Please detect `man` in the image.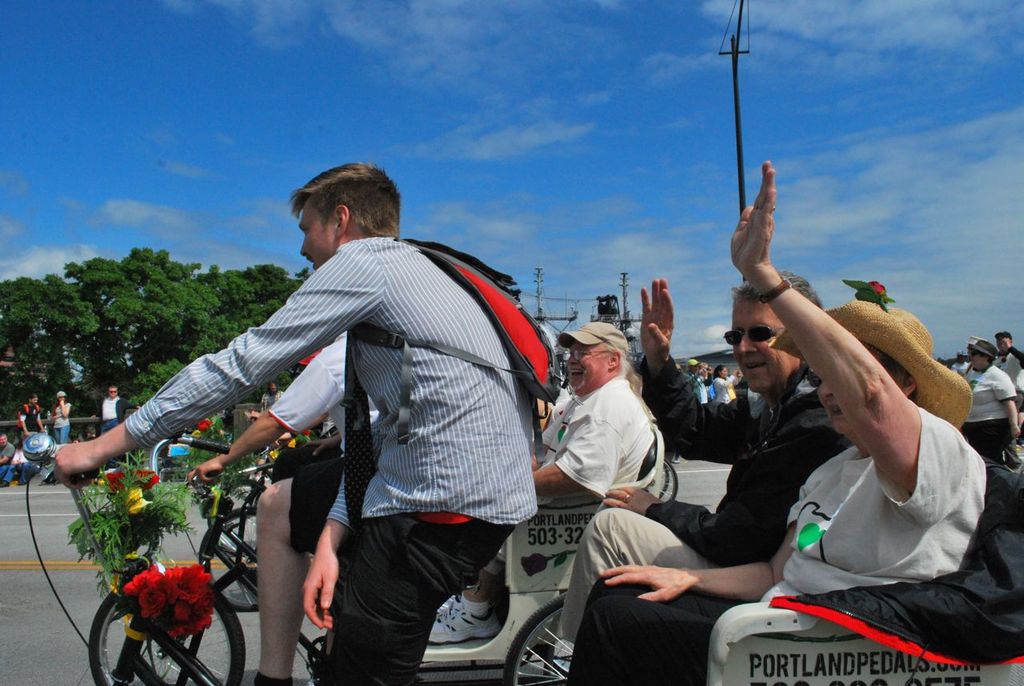
rect(551, 220, 828, 680).
